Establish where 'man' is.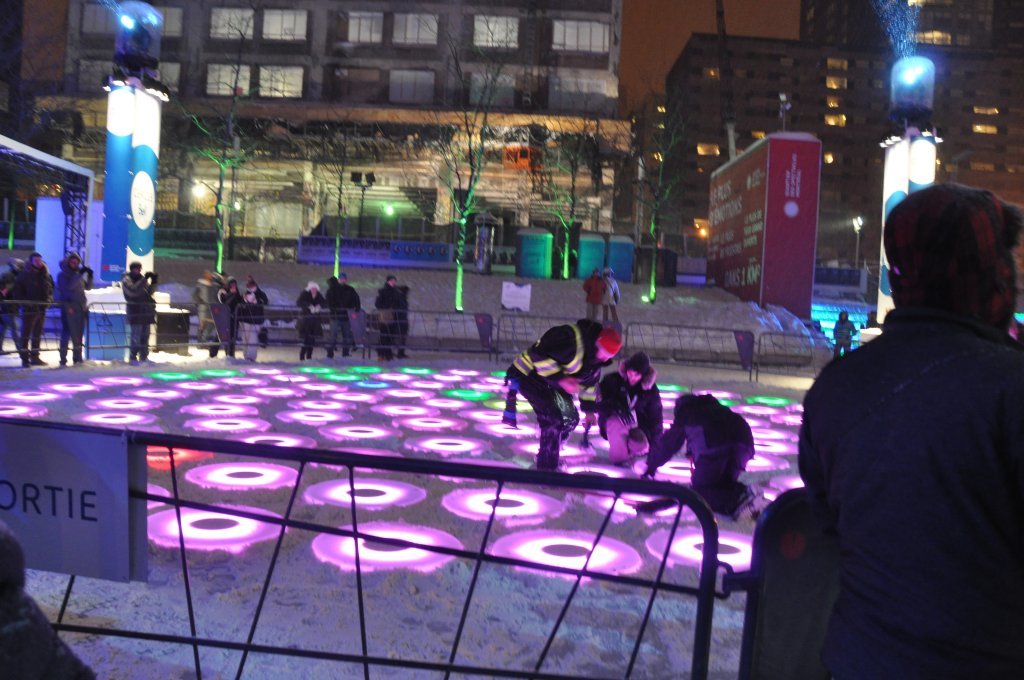
Established at rect(490, 309, 626, 470).
